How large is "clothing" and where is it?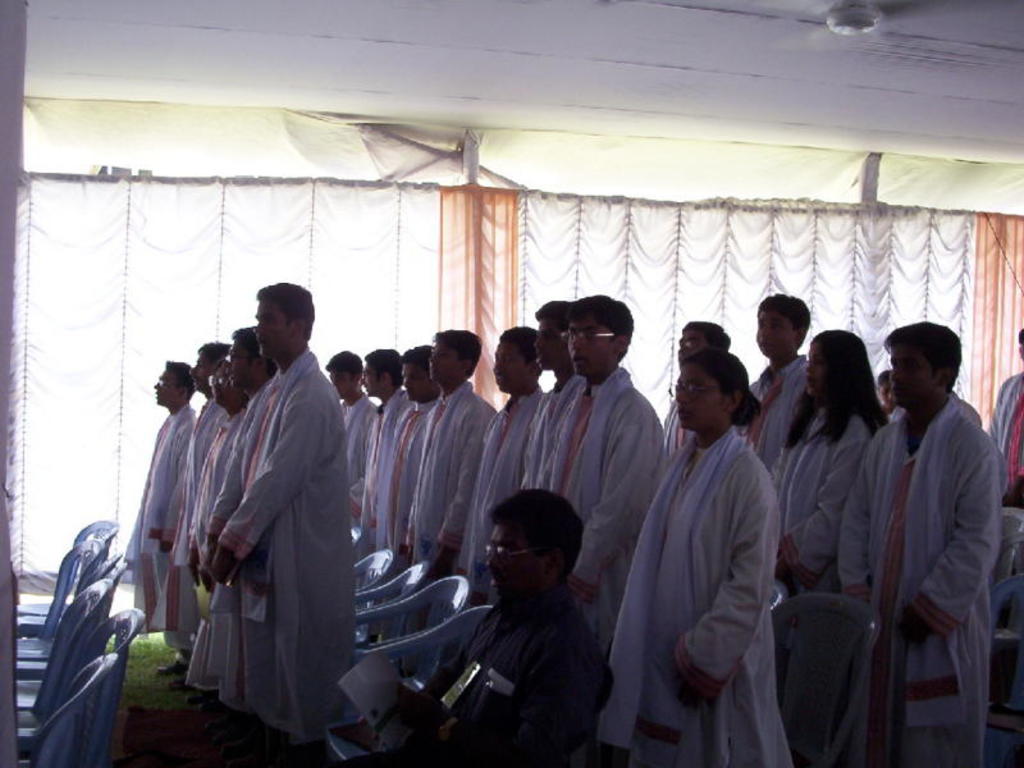
Bounding box: <region>337, 394, 375, 531</region>.
